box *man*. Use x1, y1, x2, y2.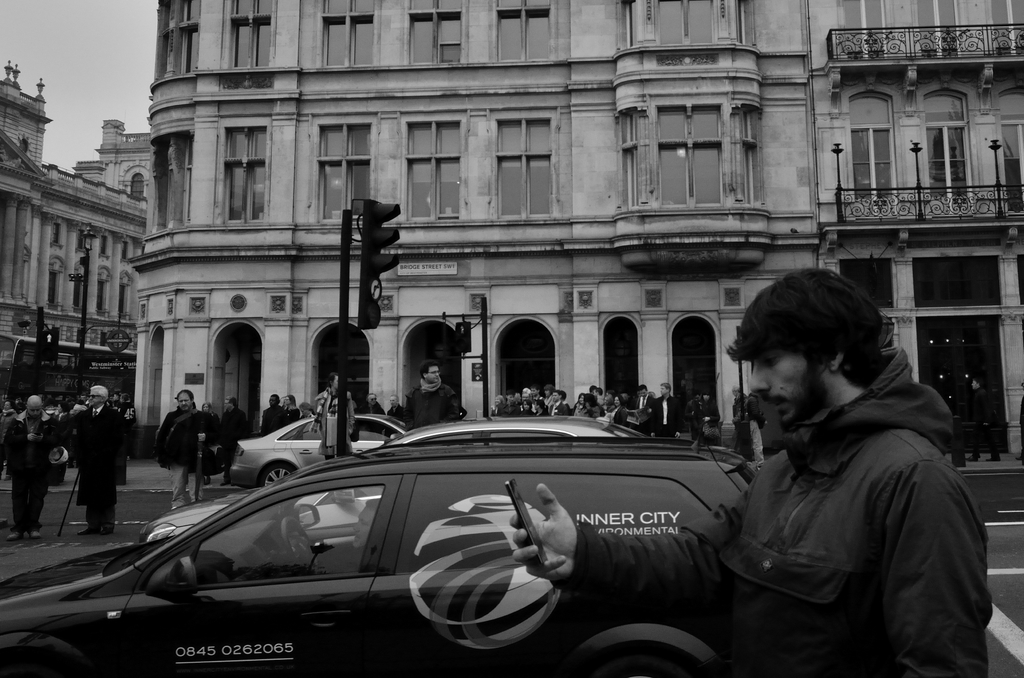
360, 394, 383, 433.
